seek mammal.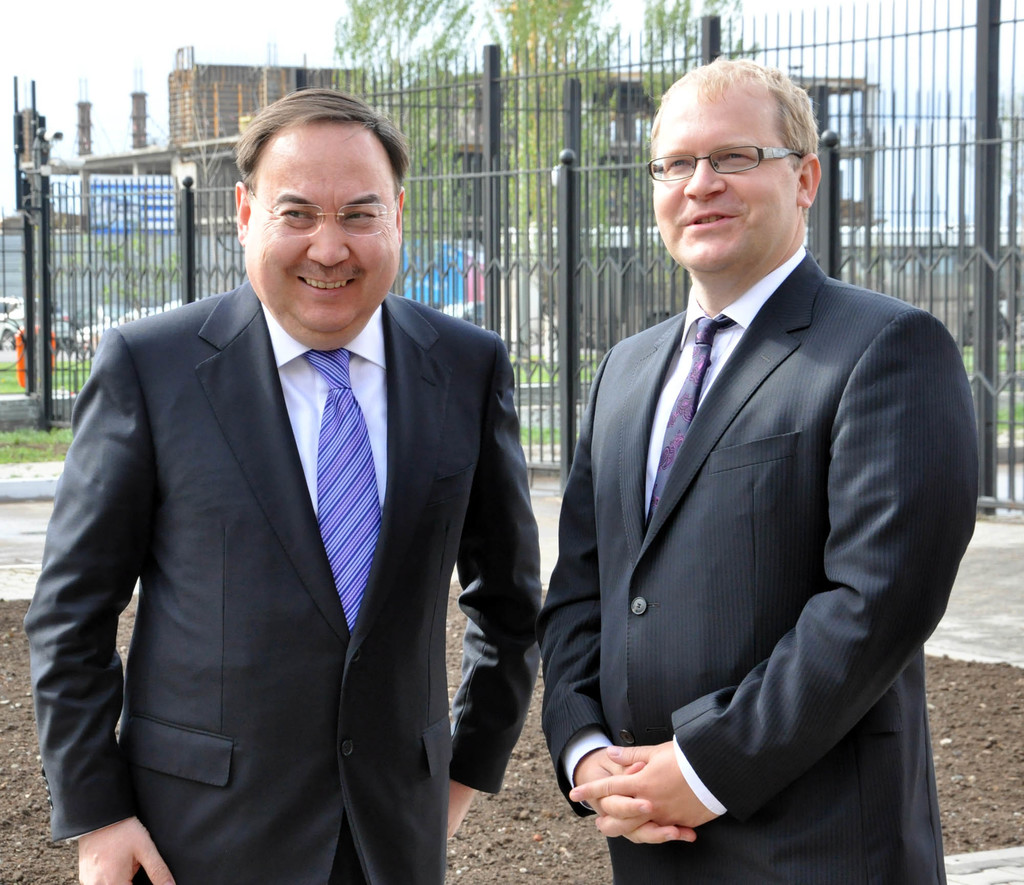
x1=21, y1=87, x2=540, y2=884.
